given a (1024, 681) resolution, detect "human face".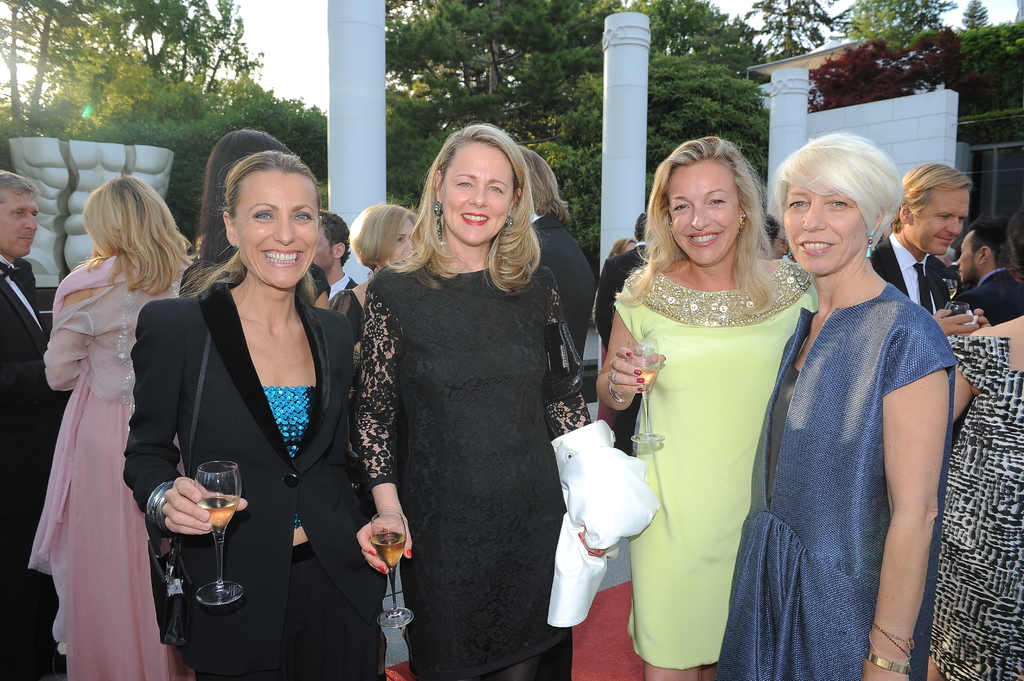
x1=235, y1=170, x2=320, y2=286.
